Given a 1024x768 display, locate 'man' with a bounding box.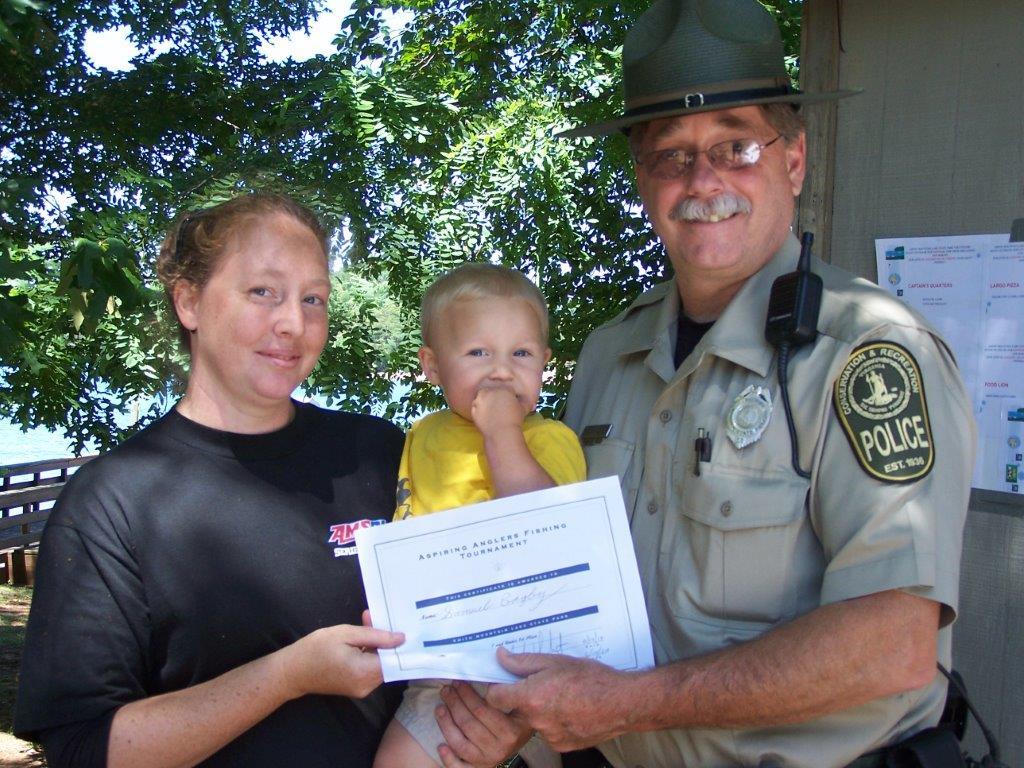
Located: (485,0,983,759).
